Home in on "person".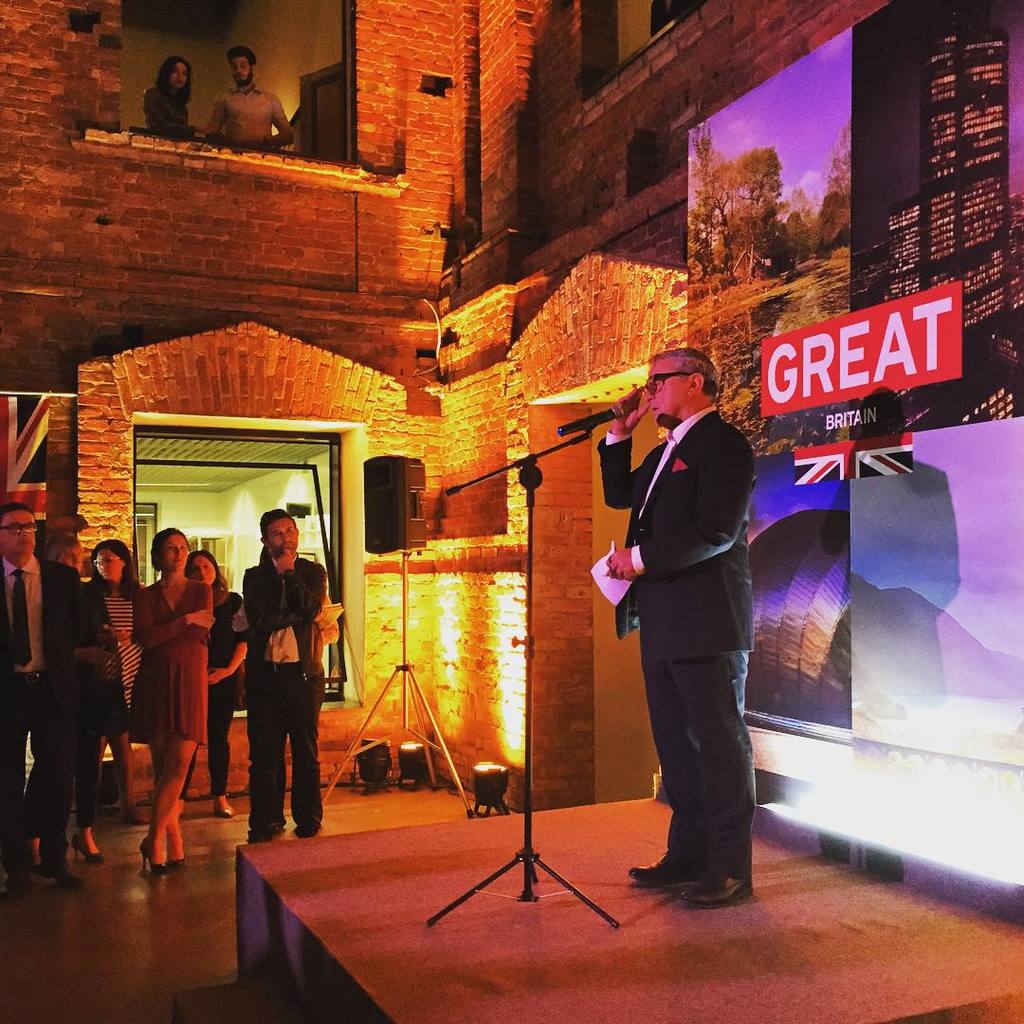
Homed in at <region>592, 344, 753, 905</region>.
